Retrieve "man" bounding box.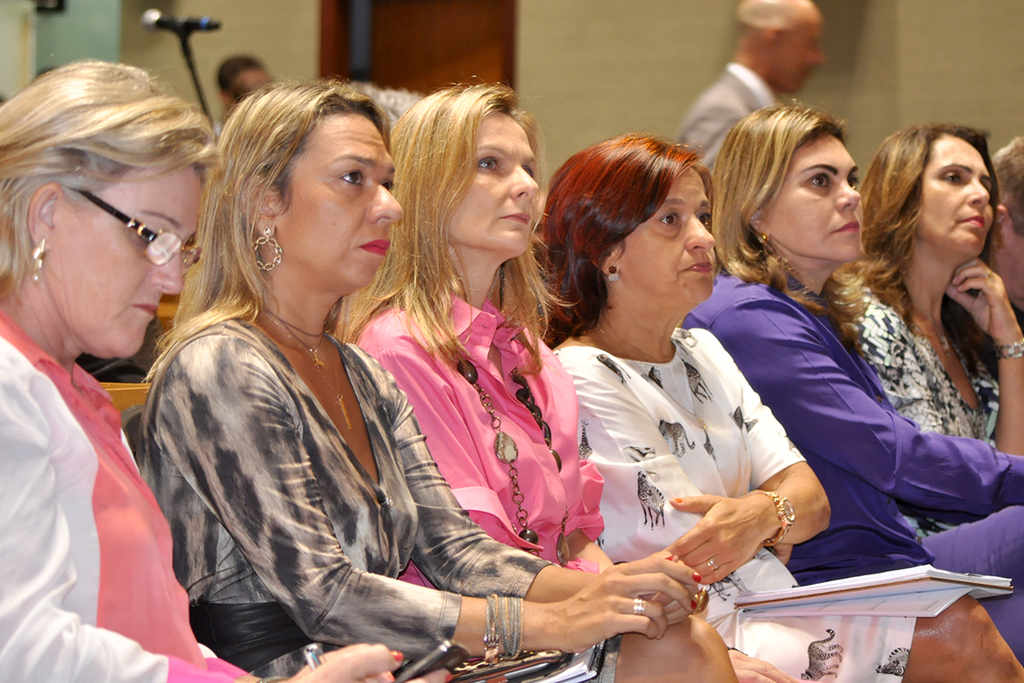
Bounding box: (x1=215, y1=55, x2=275, y2=135).
